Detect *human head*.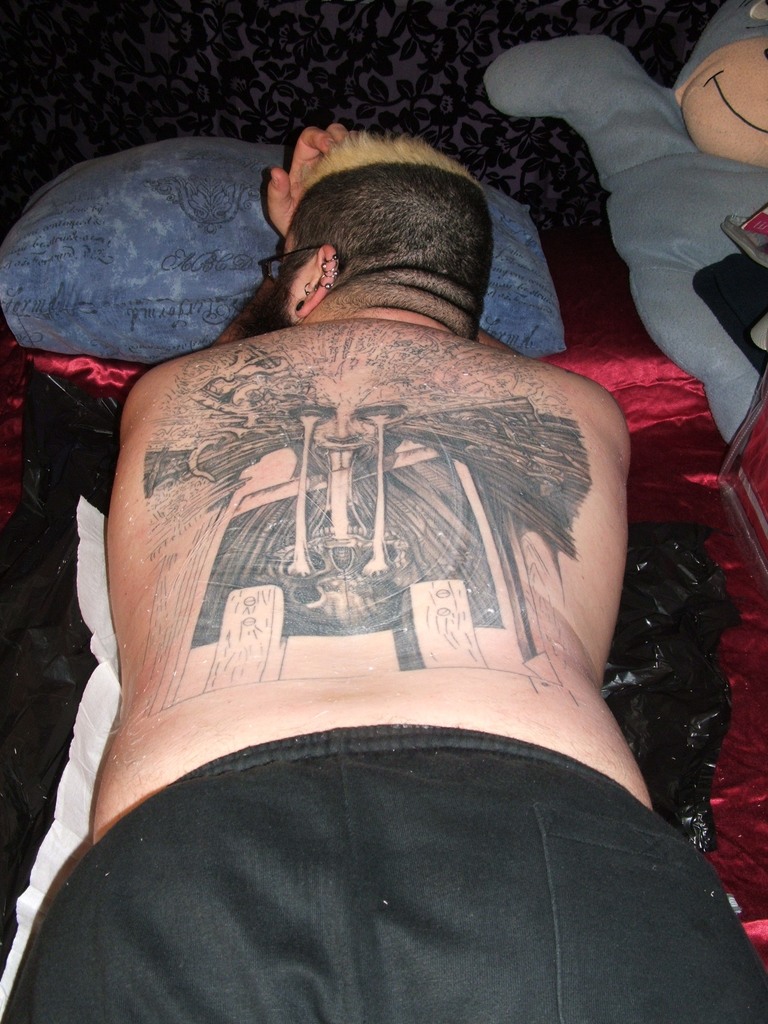
Detected at box=[296, 139, 515, 320].
